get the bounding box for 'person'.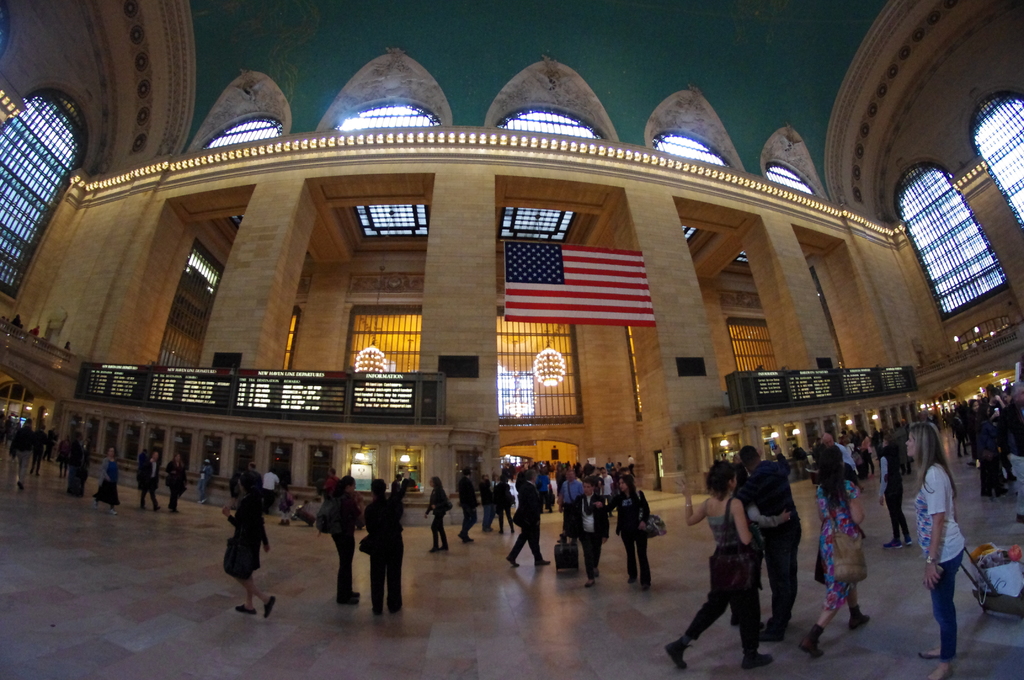
select_region(609, 476, 652, 595).
